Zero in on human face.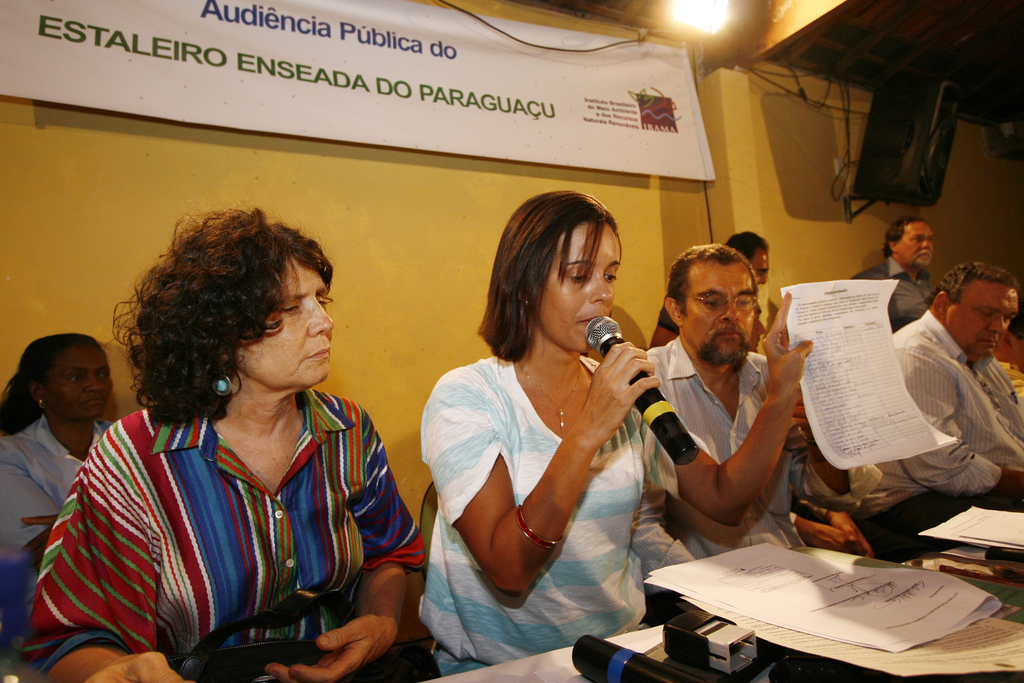
Zeroed in: l=232, t=248, r=339, b=386.
